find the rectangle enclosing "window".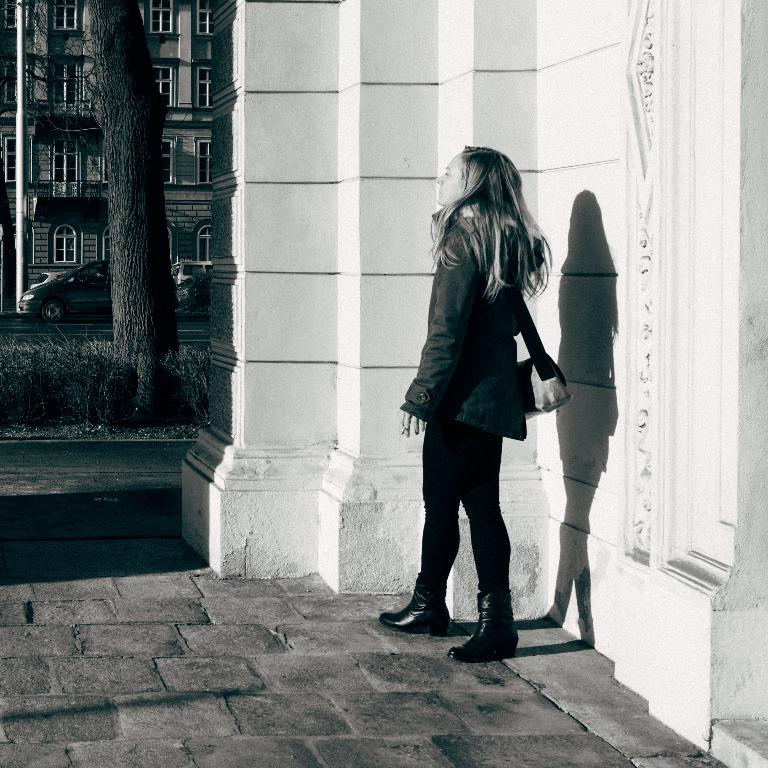
194, 221, 216, 278.
